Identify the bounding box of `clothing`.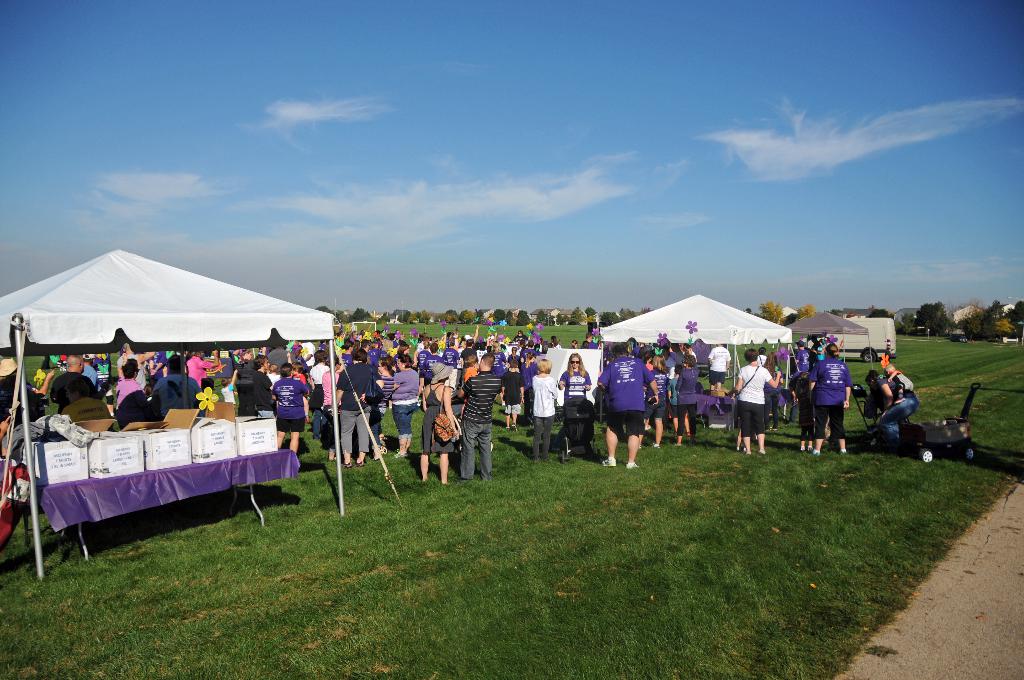
x1=705 y1=345 x2=732 y2=389.
